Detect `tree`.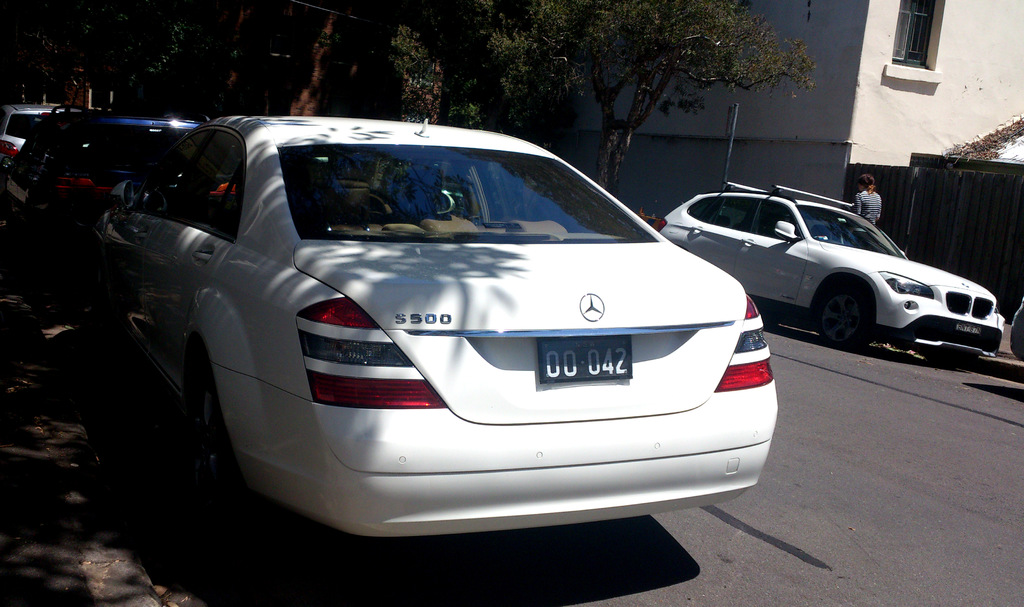
Detected at (left=584, top=0, right=813, bottom=184).
